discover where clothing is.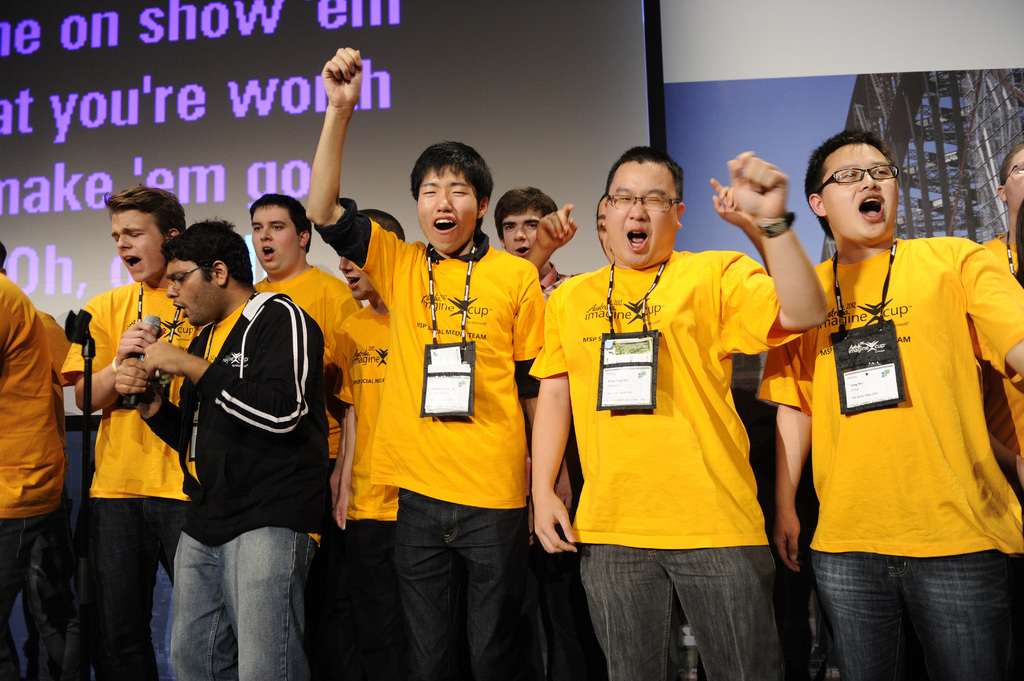
Discovered at (x1=333, y1=300, x2=398, y2=664).
